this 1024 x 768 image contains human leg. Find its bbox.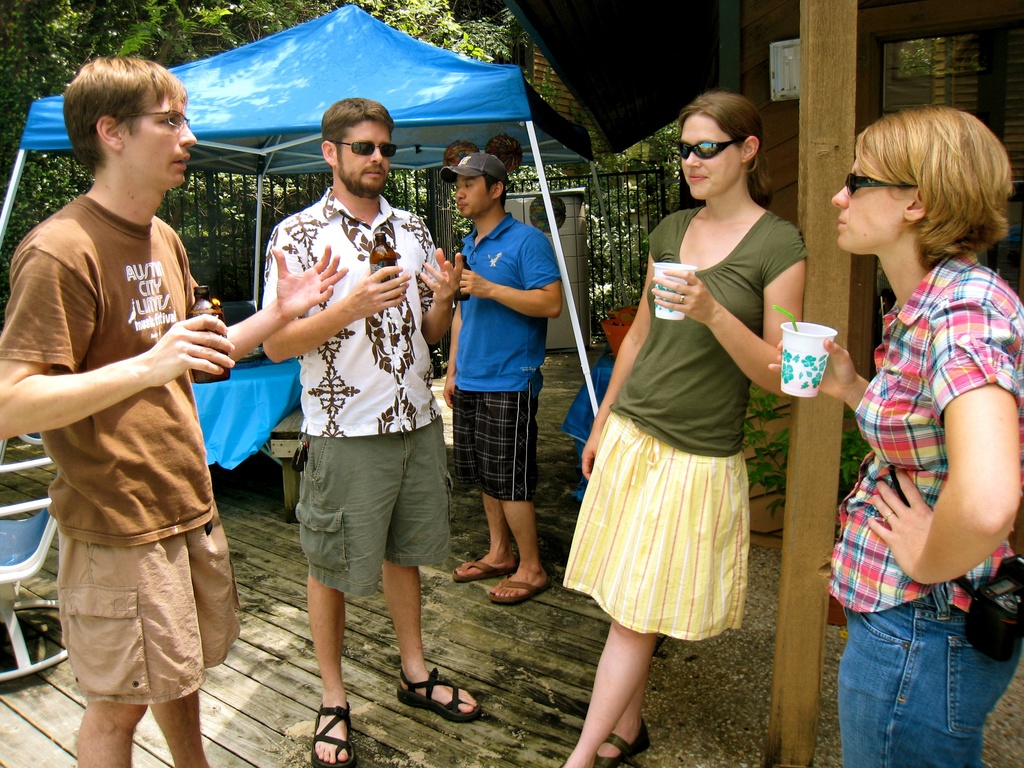
locate(836, 596, 1023, 767).
